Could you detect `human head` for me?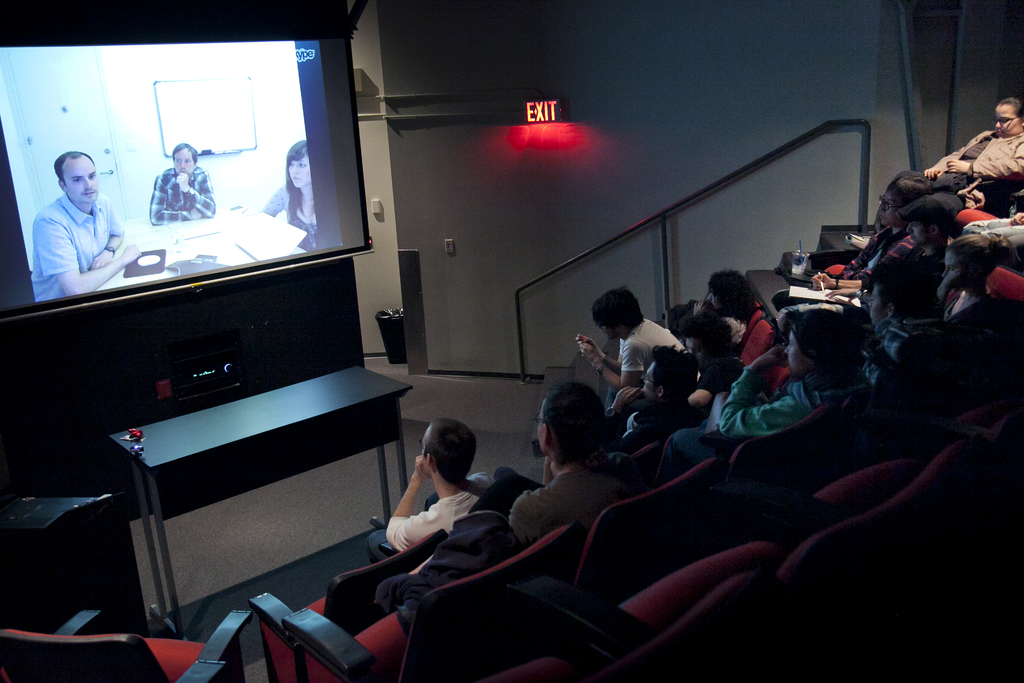
Detection result: detection(786, 308, 858, 377).
